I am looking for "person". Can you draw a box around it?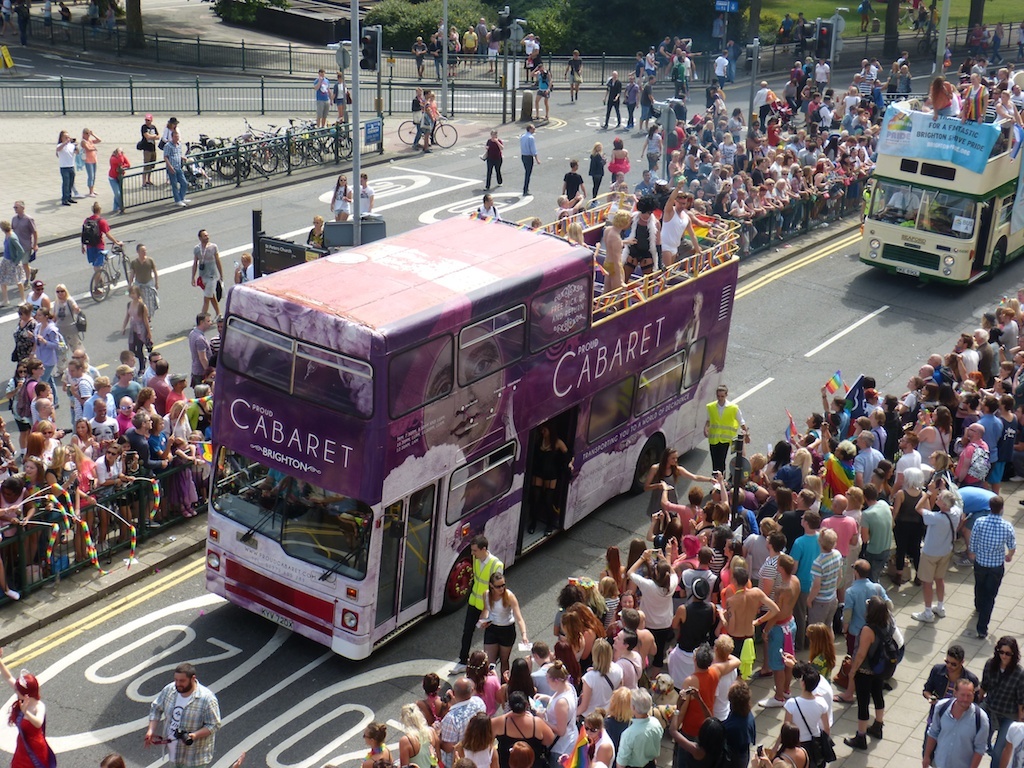
Sure, the bounding box is bbox(927, 77, 950, 117).
